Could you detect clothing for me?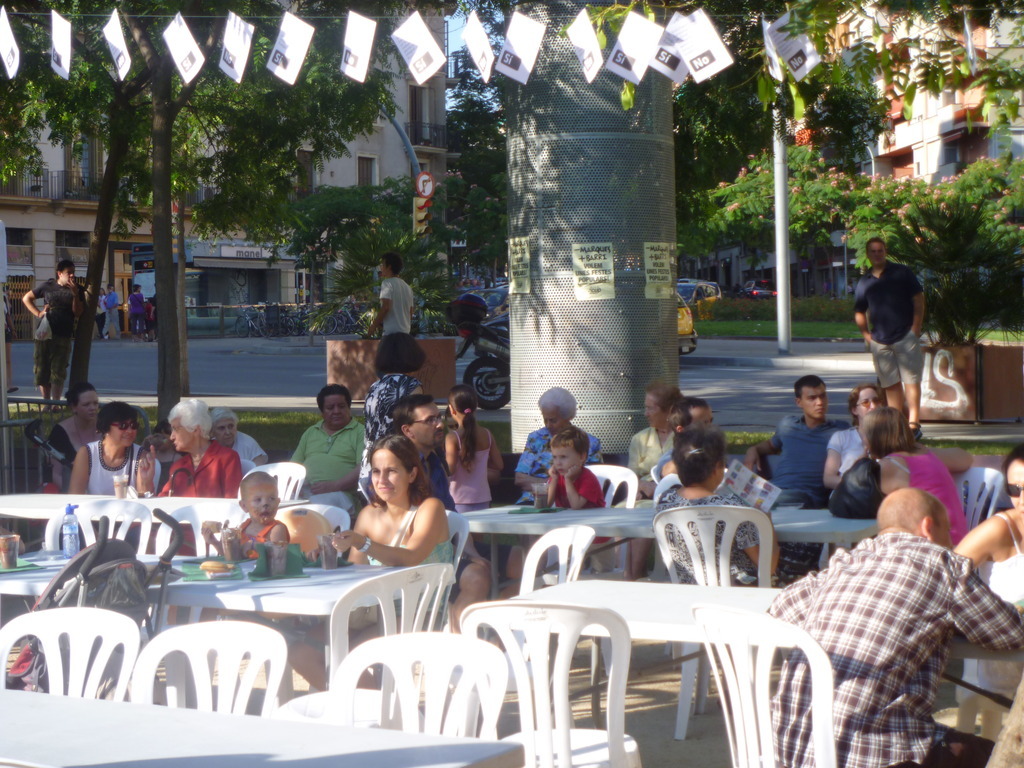
Detection result: x1=787 y1=489 x2=1011 y2=741.
